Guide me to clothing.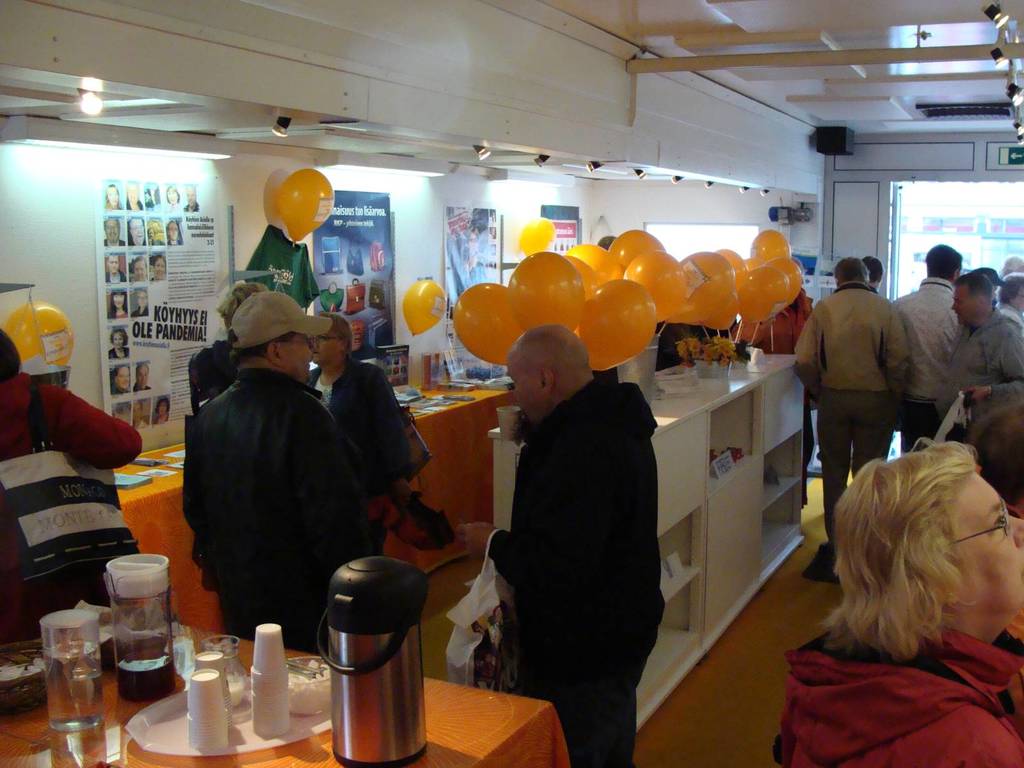
Guidance: {"left": 0, "top": 367, "right": 145, "bottom": 640}.
